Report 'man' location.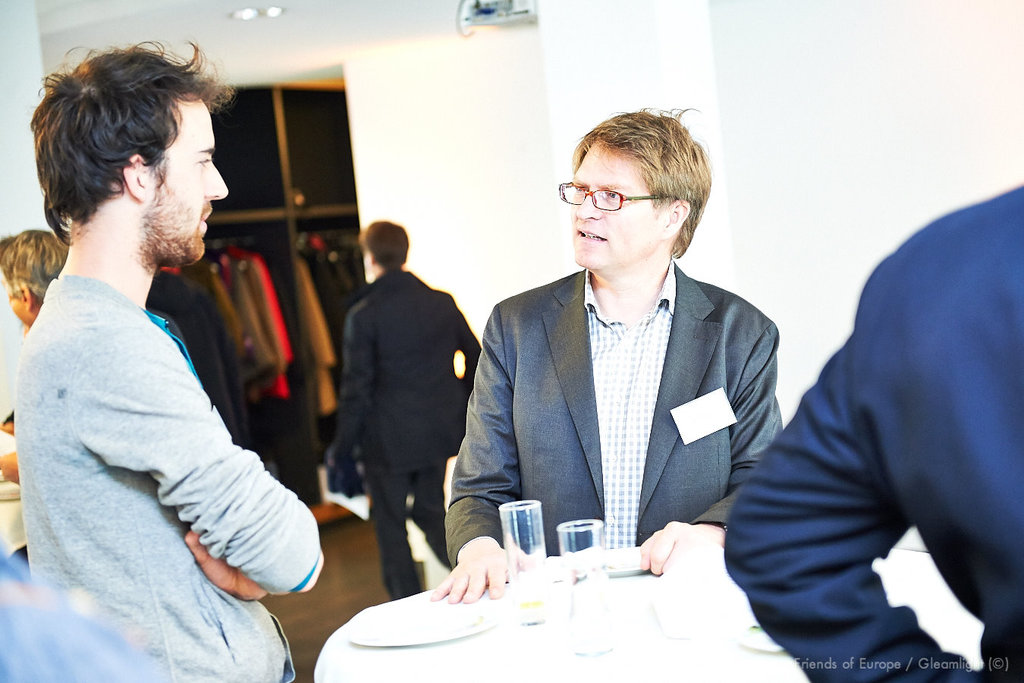
Report: bbox=[20, 40, 325, 682].
